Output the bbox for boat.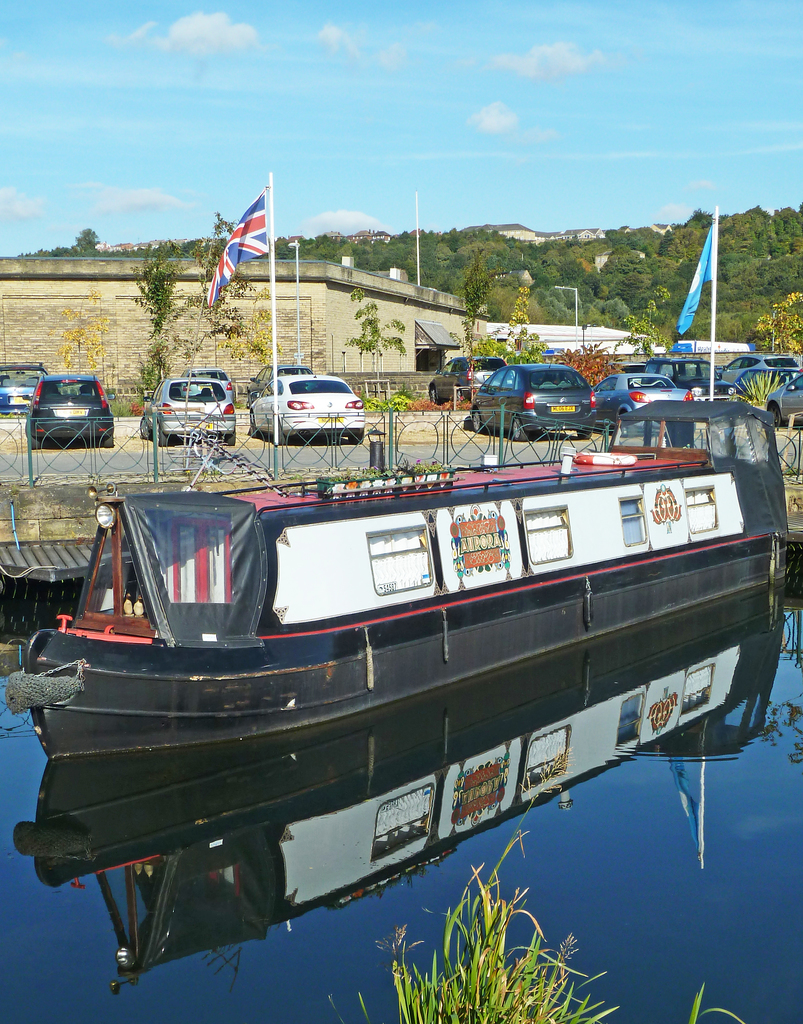
box(12, 403, 799, 720).
